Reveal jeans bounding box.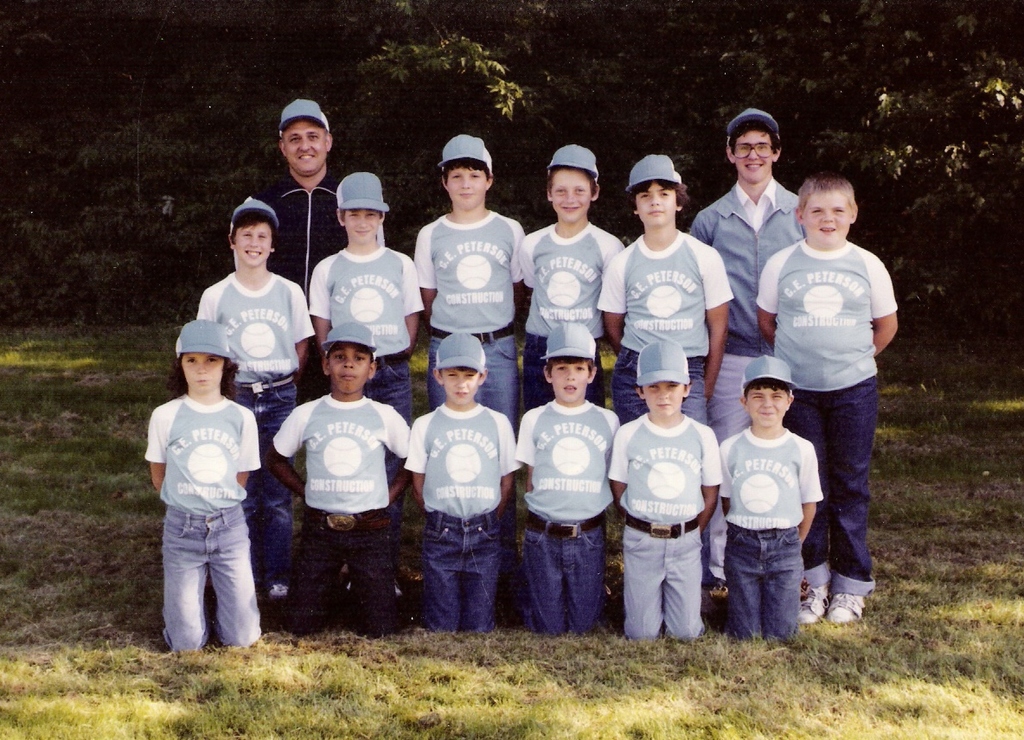
Revealed: Rect(613, 346, 708, 431).
